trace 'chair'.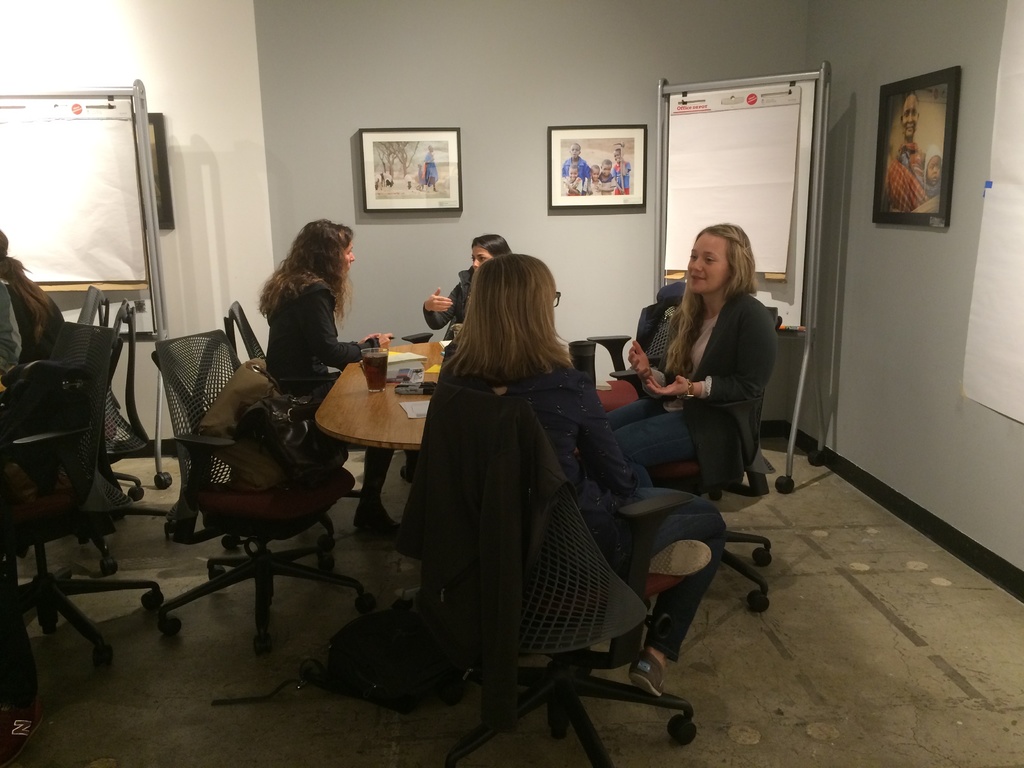
Traced to box=[586, 304, 687, 386].
